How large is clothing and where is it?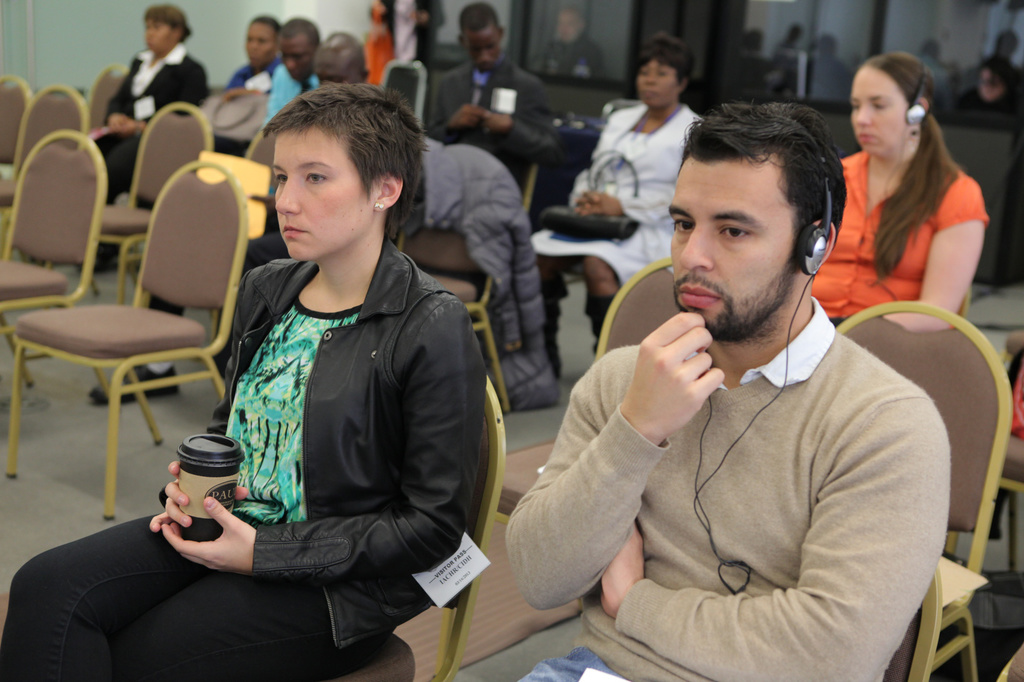
Bounding box: 574:264:960:673.
